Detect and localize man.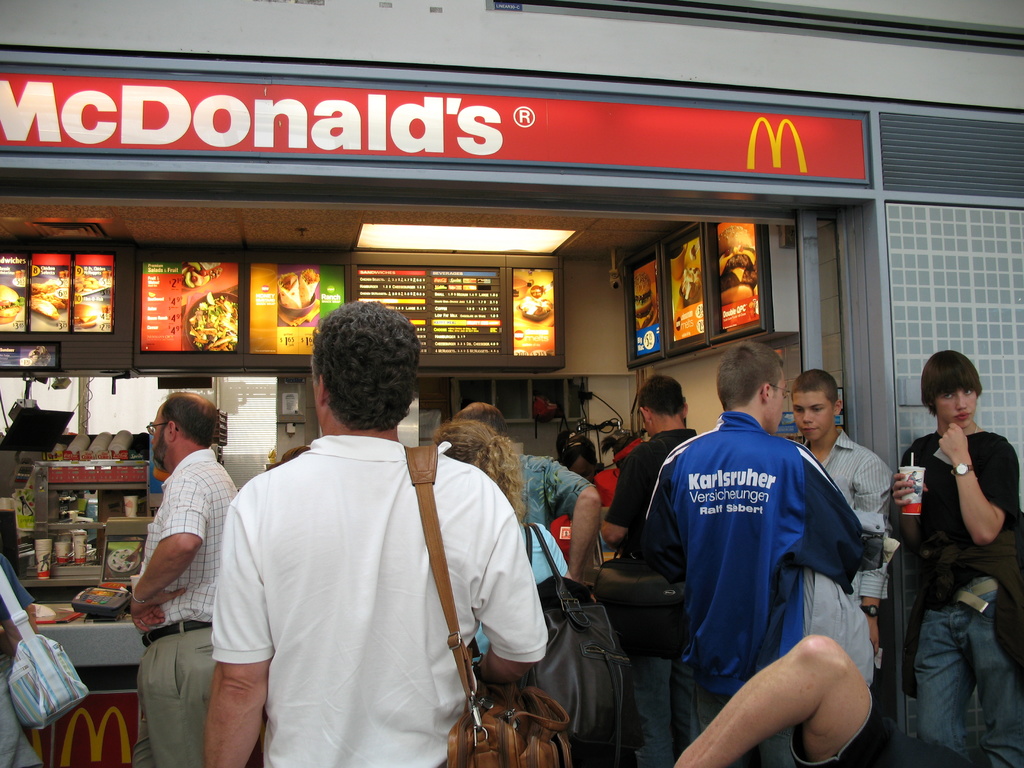
Localized at detection(546, 434, 600, 562).
